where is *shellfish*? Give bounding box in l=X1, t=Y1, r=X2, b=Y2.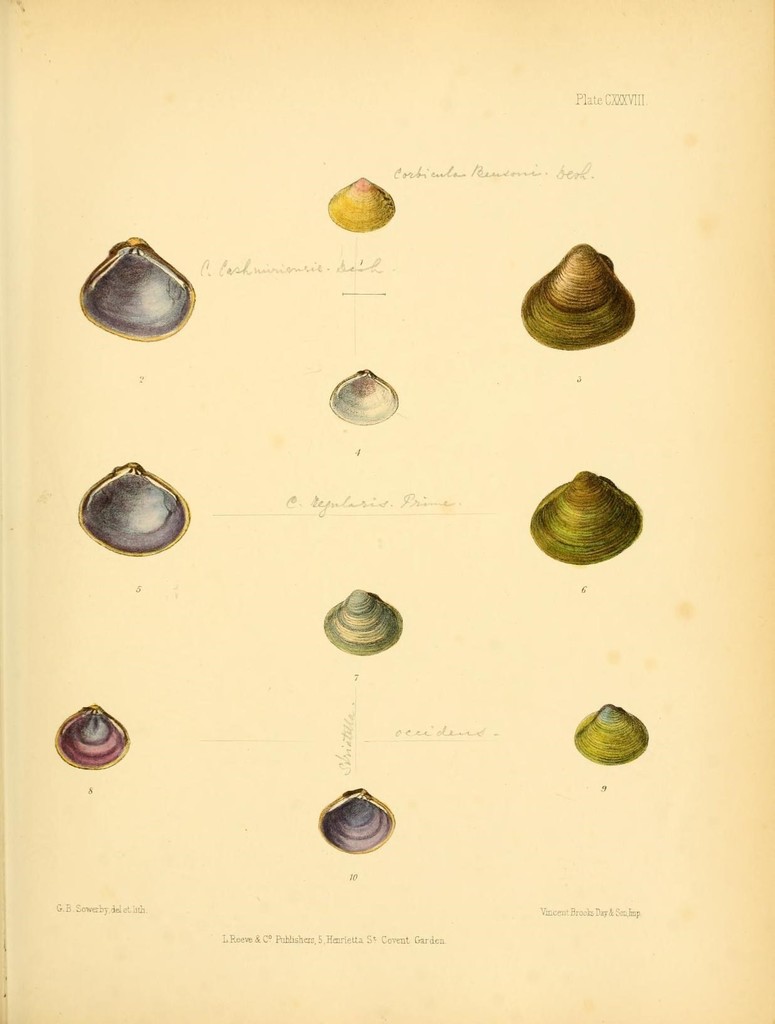
l=323, t=589, r=407, b=660.
